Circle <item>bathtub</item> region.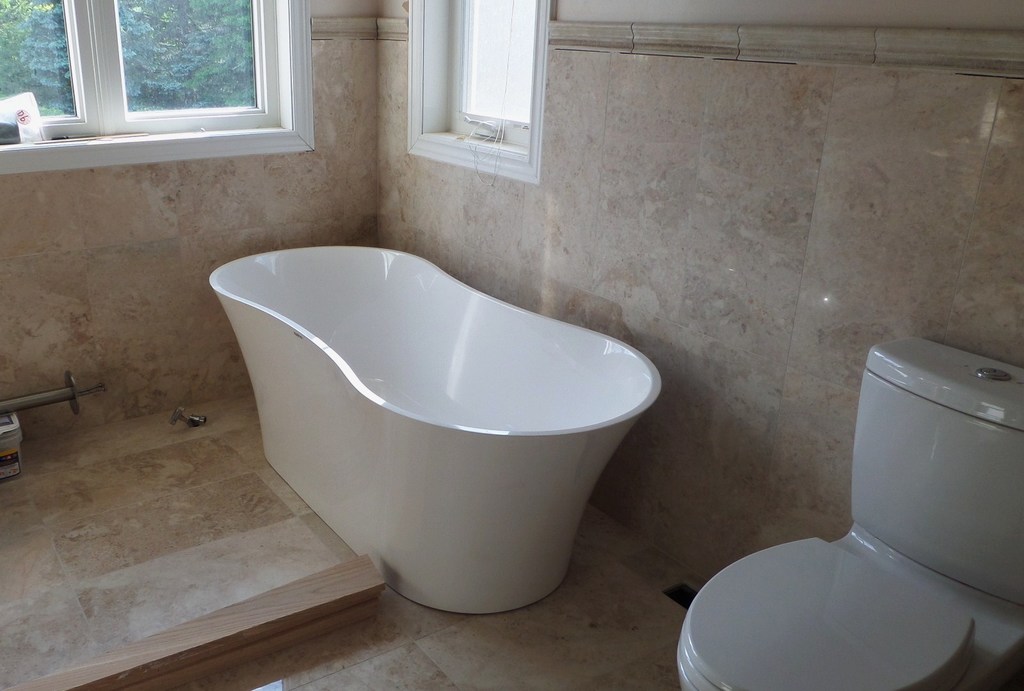
Region: crop(206, 243, 666, 617).
